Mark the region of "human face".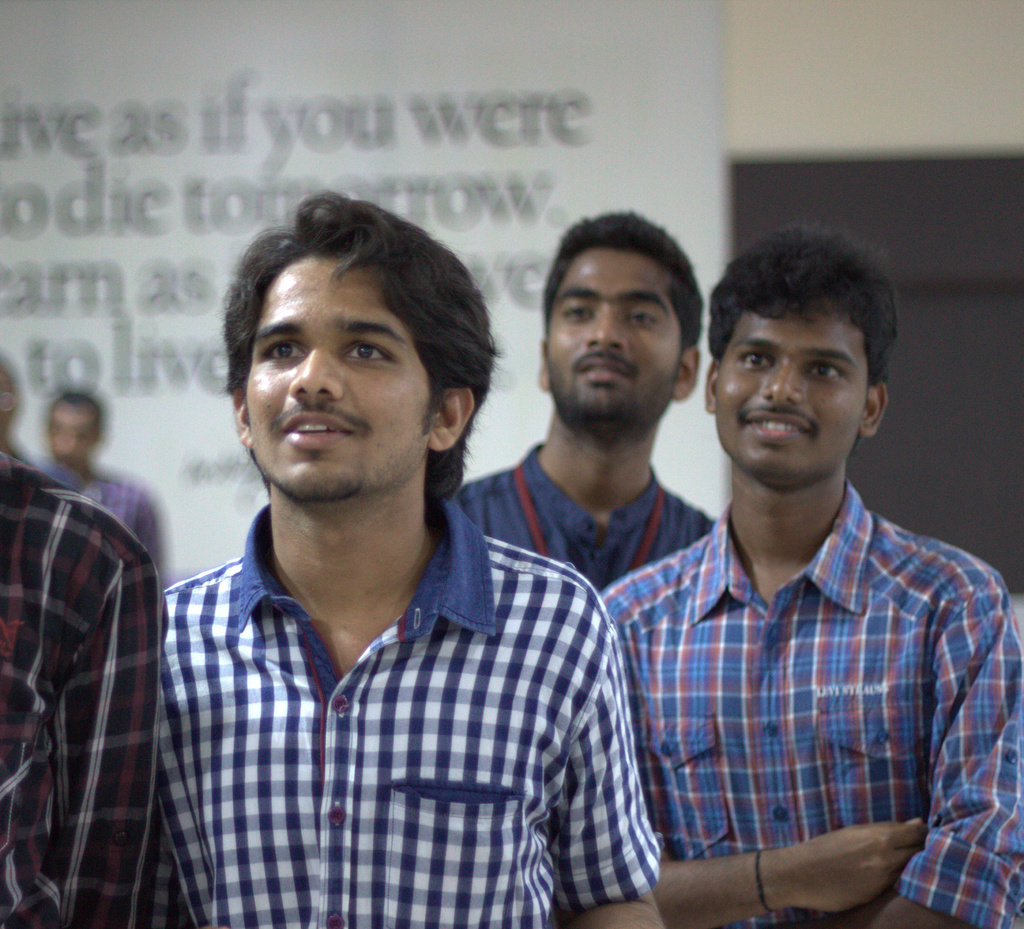
Region: l=246, t=254, r=428, b=490.
